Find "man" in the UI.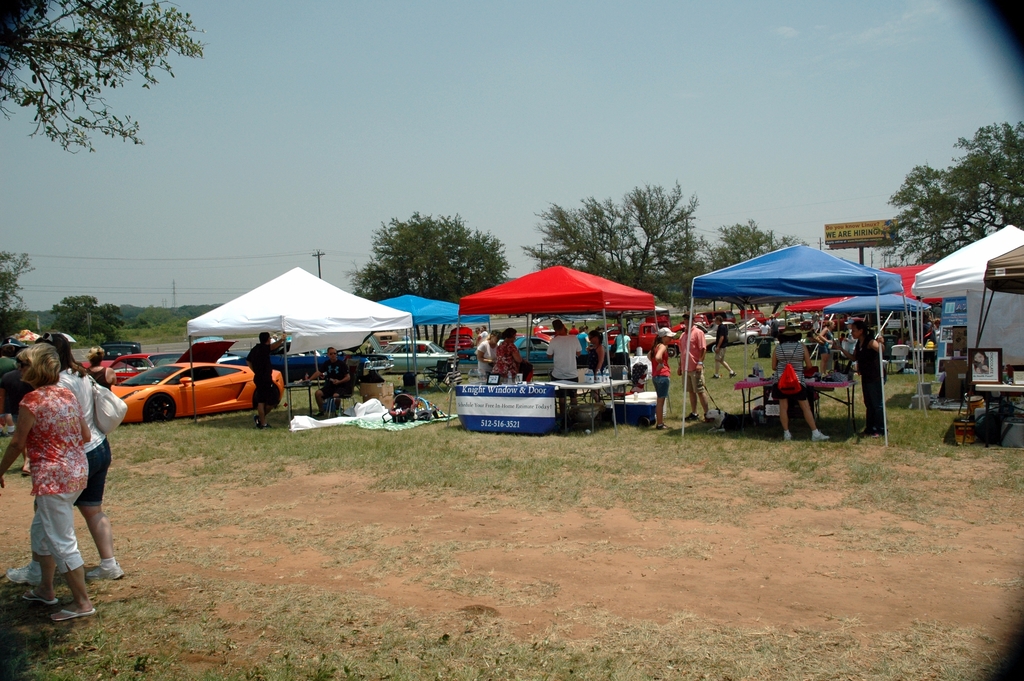
UI element at 244:330:285:430.
